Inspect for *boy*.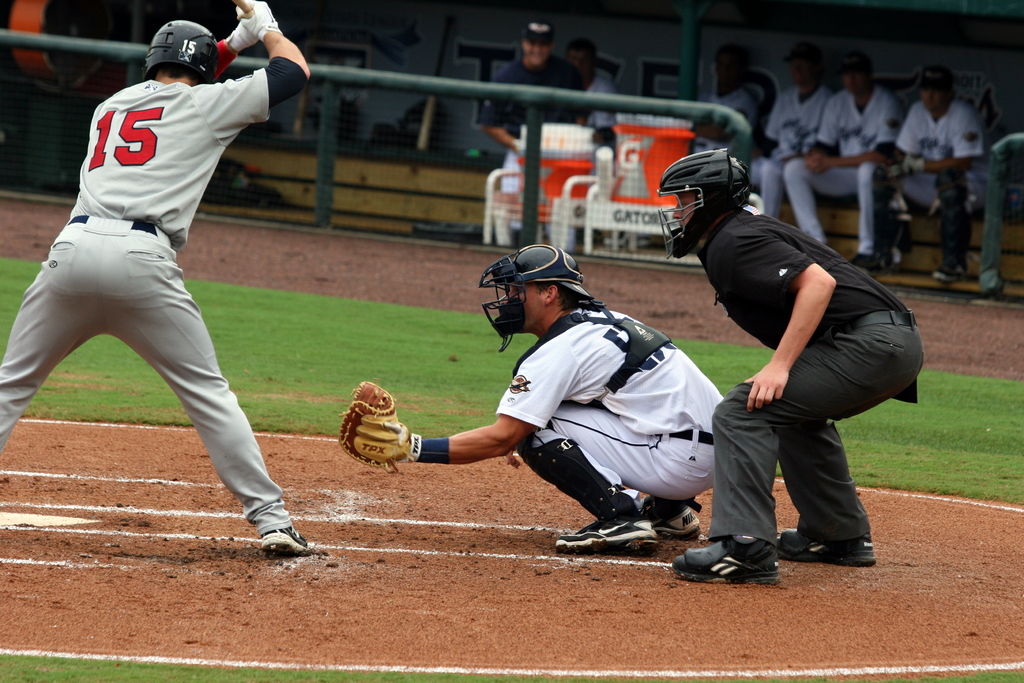
Inspection: x1=609 y1=218 x2=902 y2=557.
